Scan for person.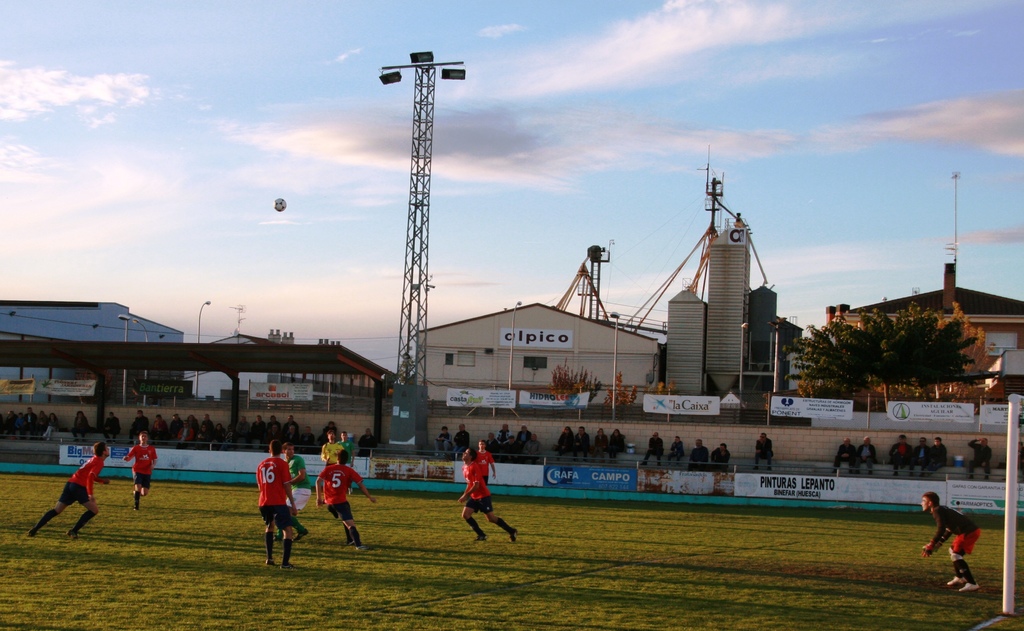
Scan result: 486,429,496,455.
